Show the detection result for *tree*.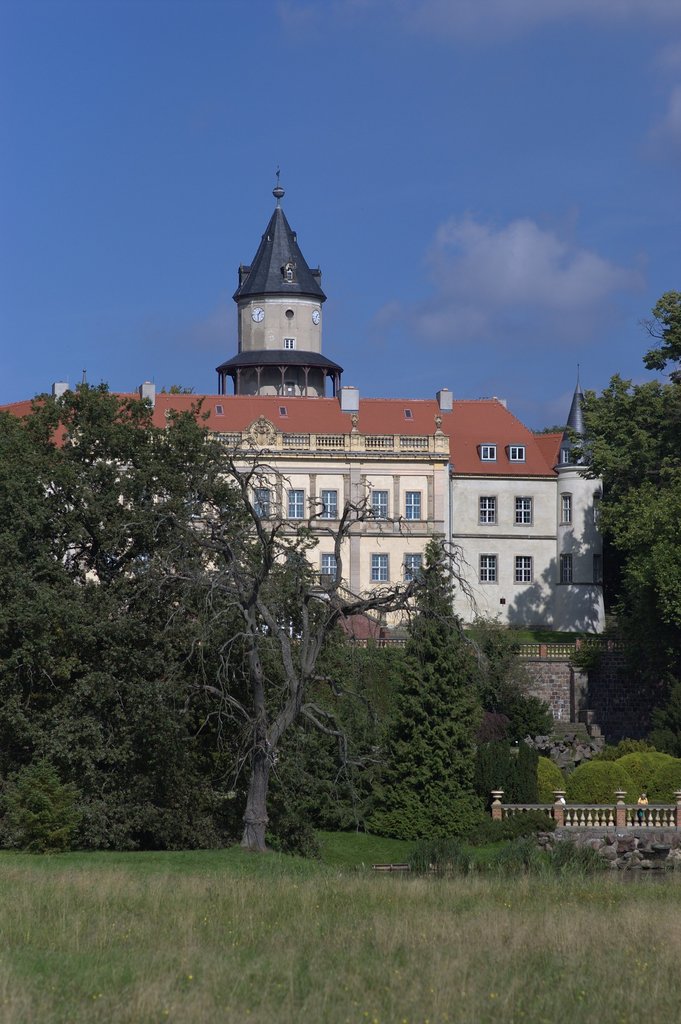
<box>496,276,680,778</box>.
